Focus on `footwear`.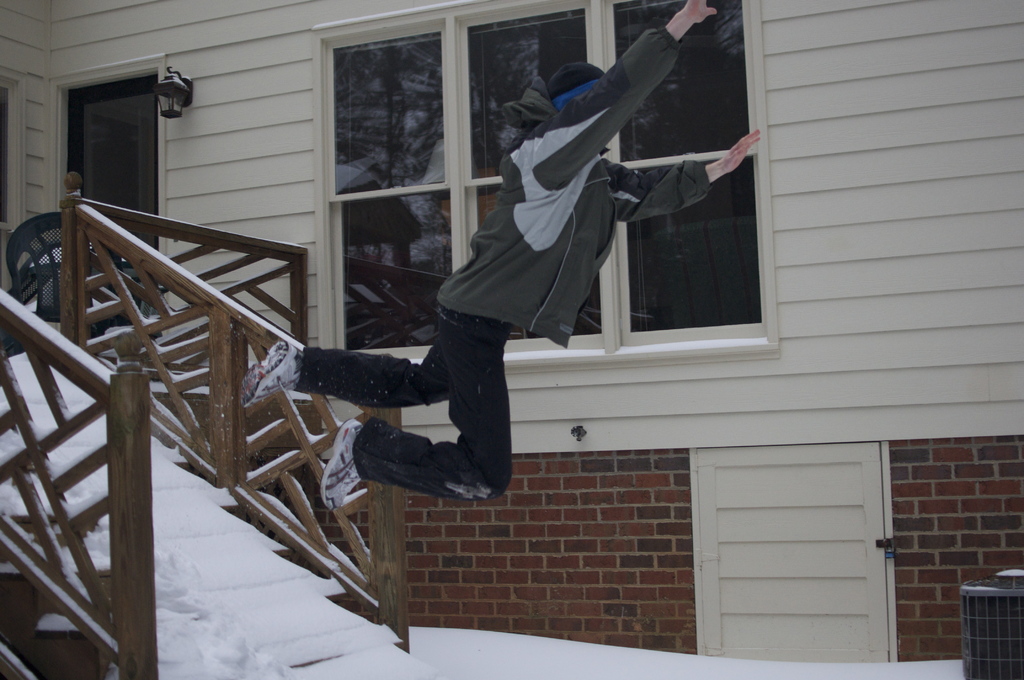
Focused at left=319, top=416, right=364, bottom=513.
